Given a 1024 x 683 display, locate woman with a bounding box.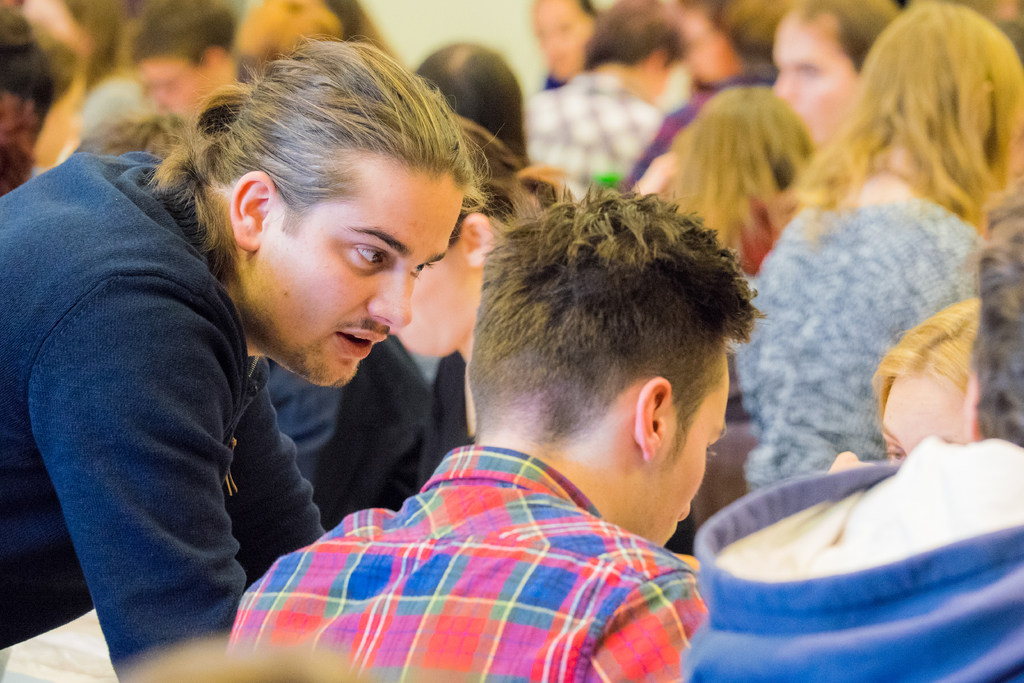
Located: {"left": 824, "top": 303, "right": 980, "bottom": 470}.
